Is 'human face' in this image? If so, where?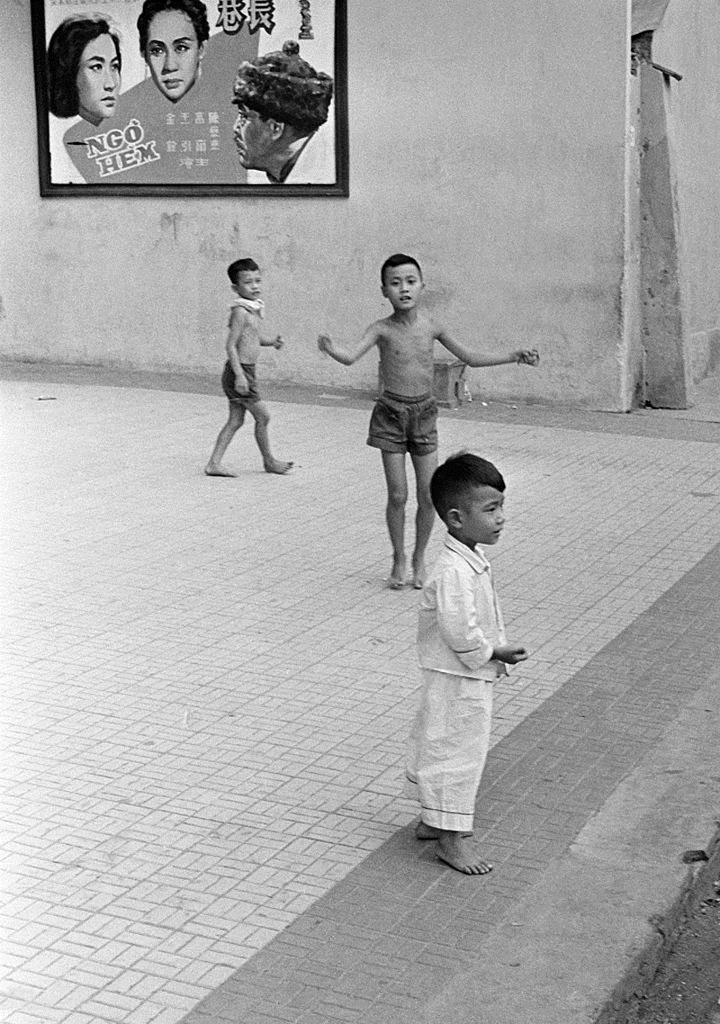
Yes, at [left=143, top=10, right=197, bottom=102].
